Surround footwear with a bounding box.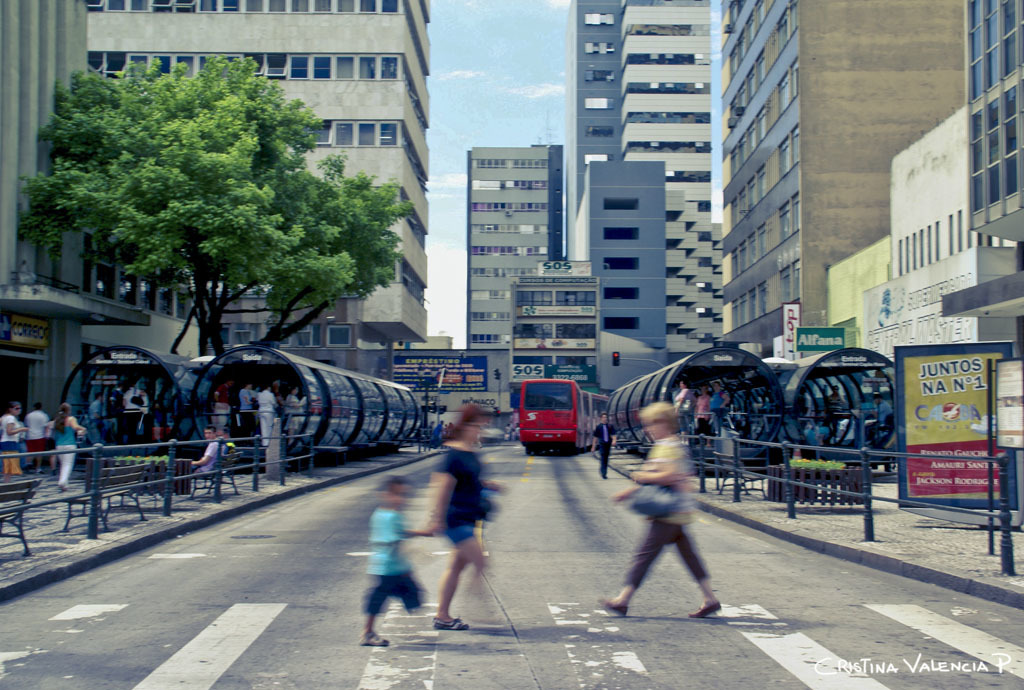
x1=599, y1=596, x2=629, y2=618.
